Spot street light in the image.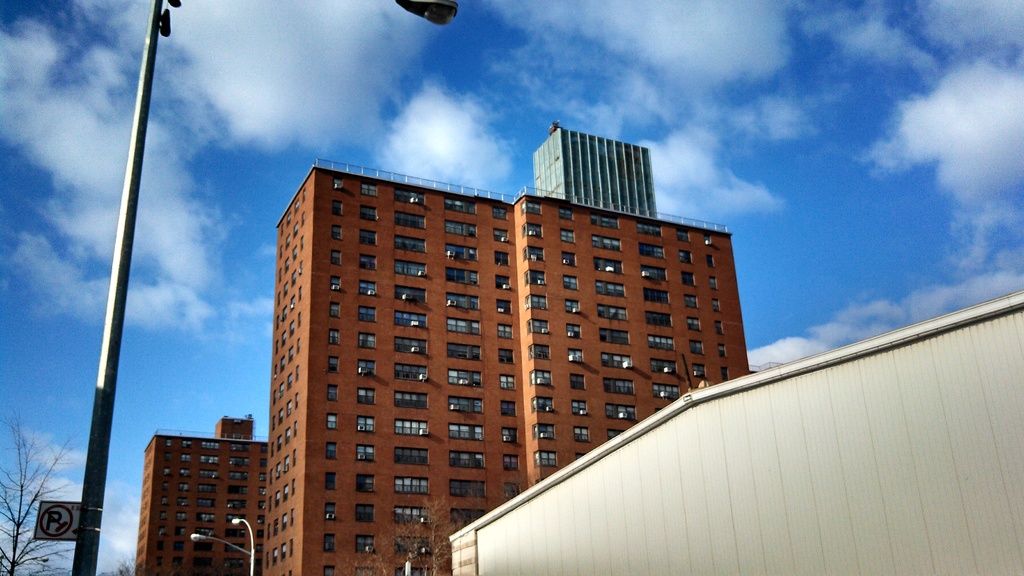
street light found at 58 18 184 564.
